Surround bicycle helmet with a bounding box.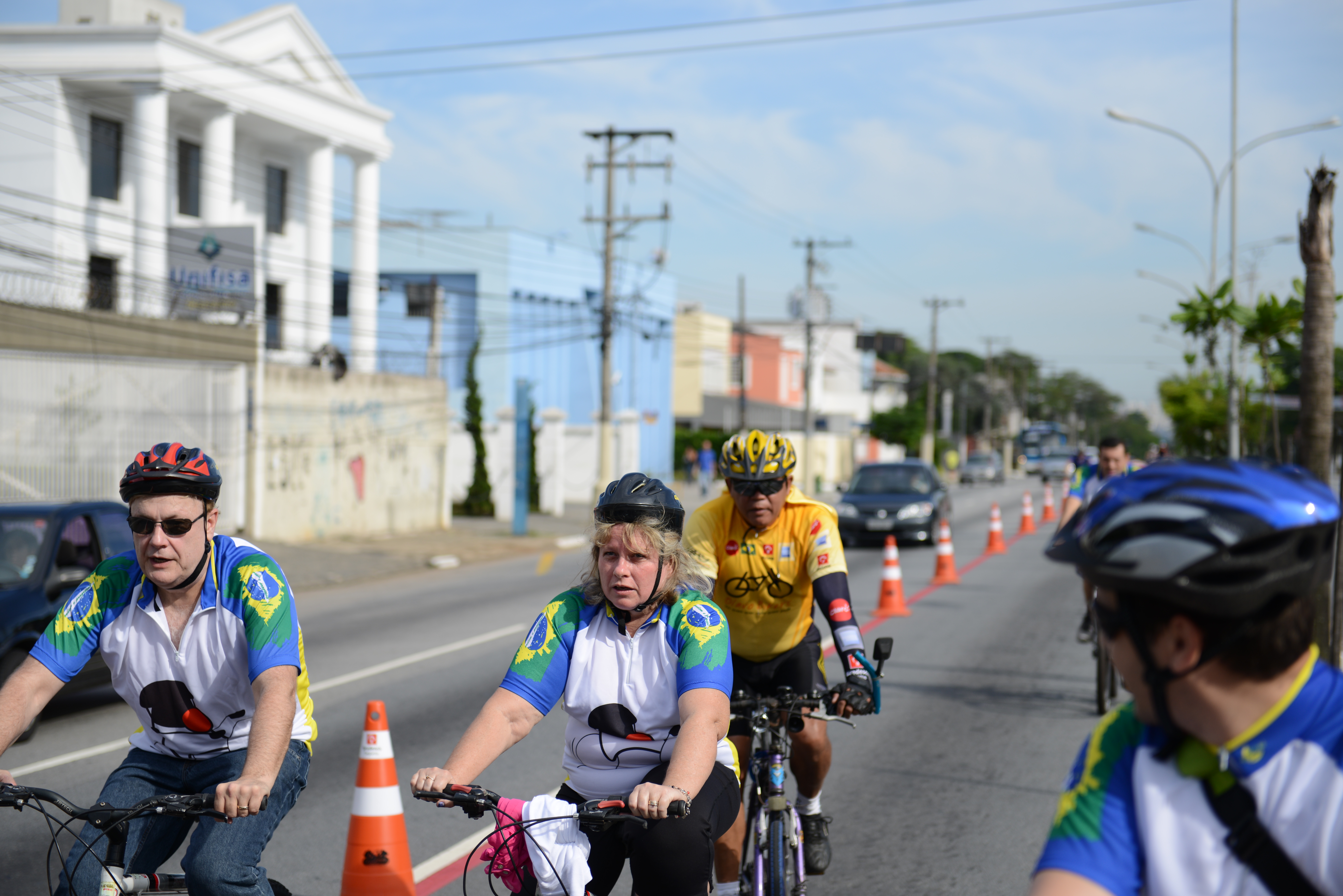
<box>20,80,42,93</box>.
